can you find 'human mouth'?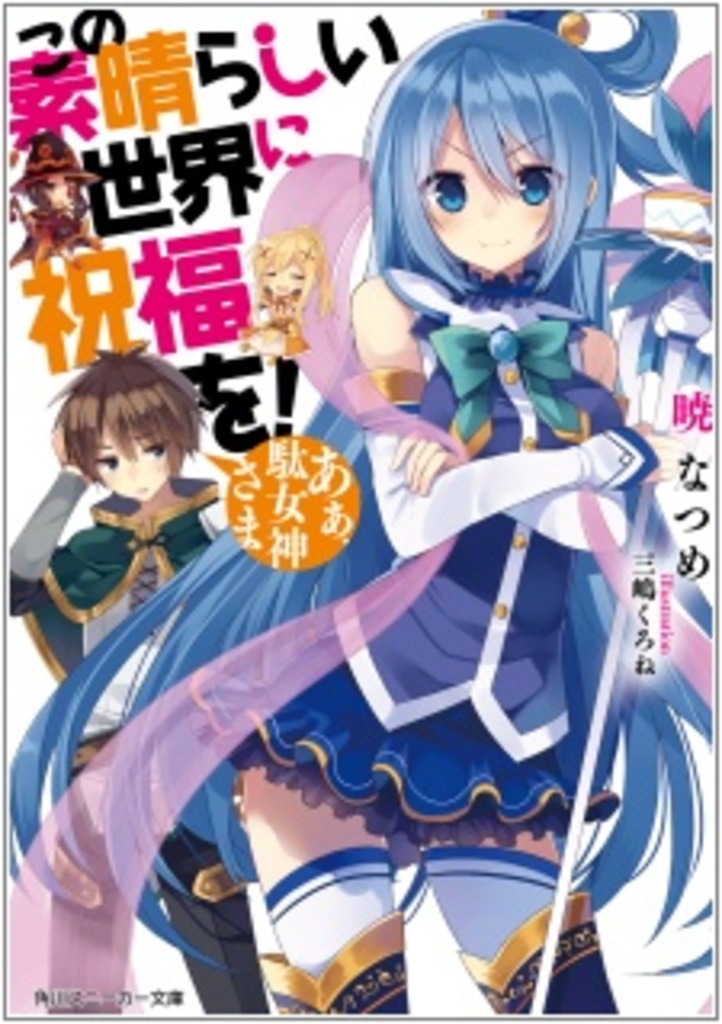
Yes, bounding box: l=481, t=238, r=507, b=250.
